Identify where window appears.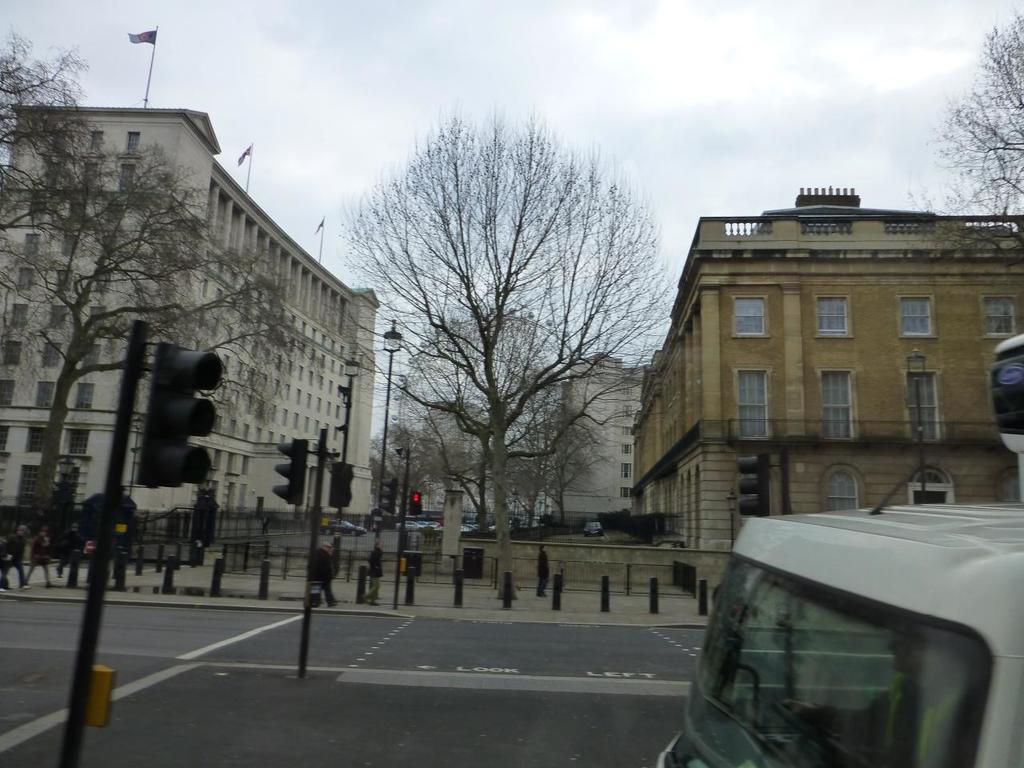
Appears at {"x1": 622, "y1": 446, "x2": 632, "y2": 454}.
